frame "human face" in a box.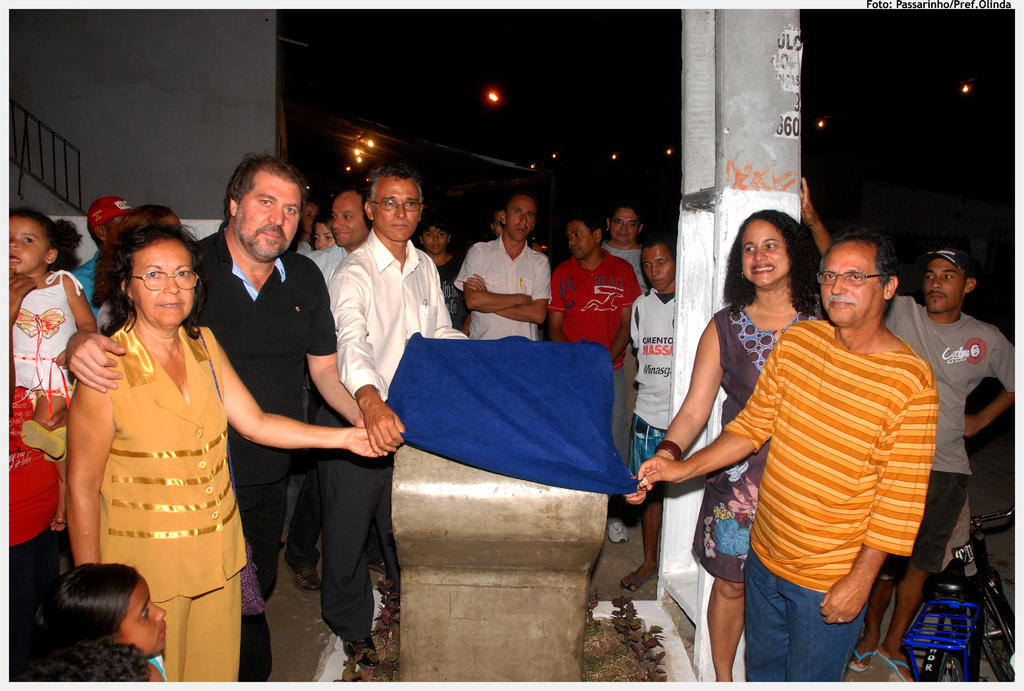
[x1=131, y1=238, x2=198, y2=328].
